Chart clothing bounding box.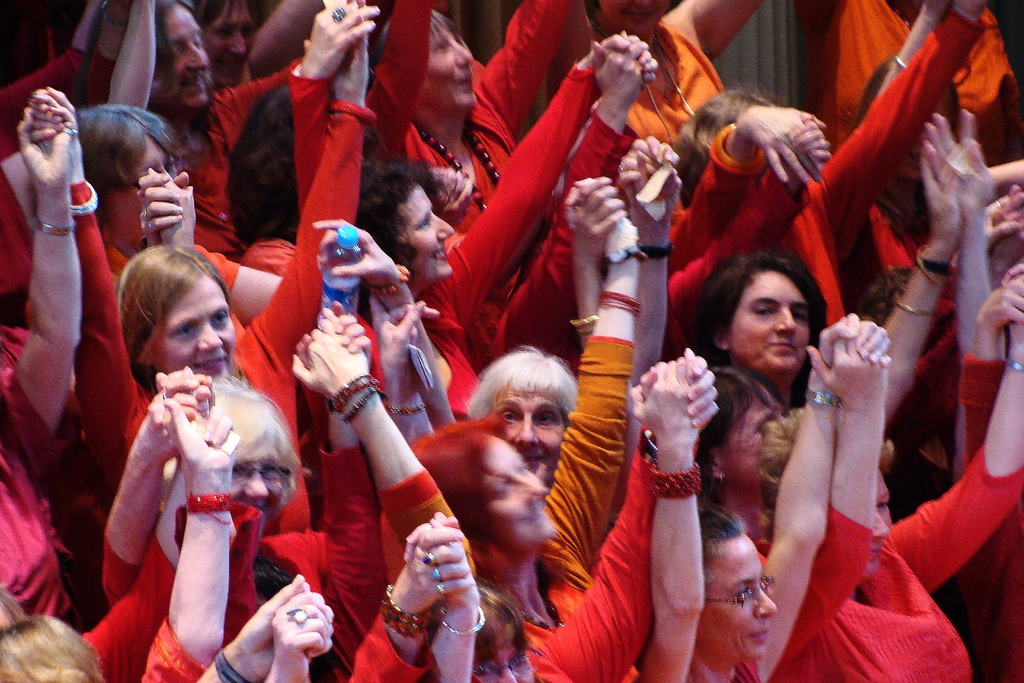
Charted: 0:31:101:145.
